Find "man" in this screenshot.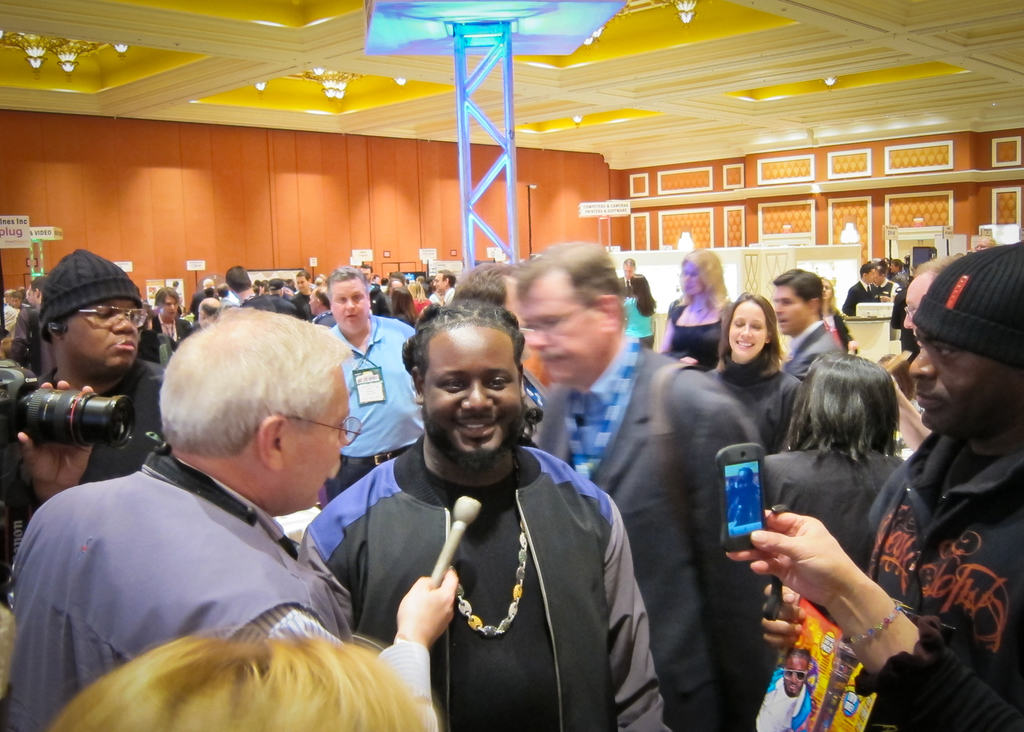
The bounding box for "man" is box=[619, 254, 640, 297].
